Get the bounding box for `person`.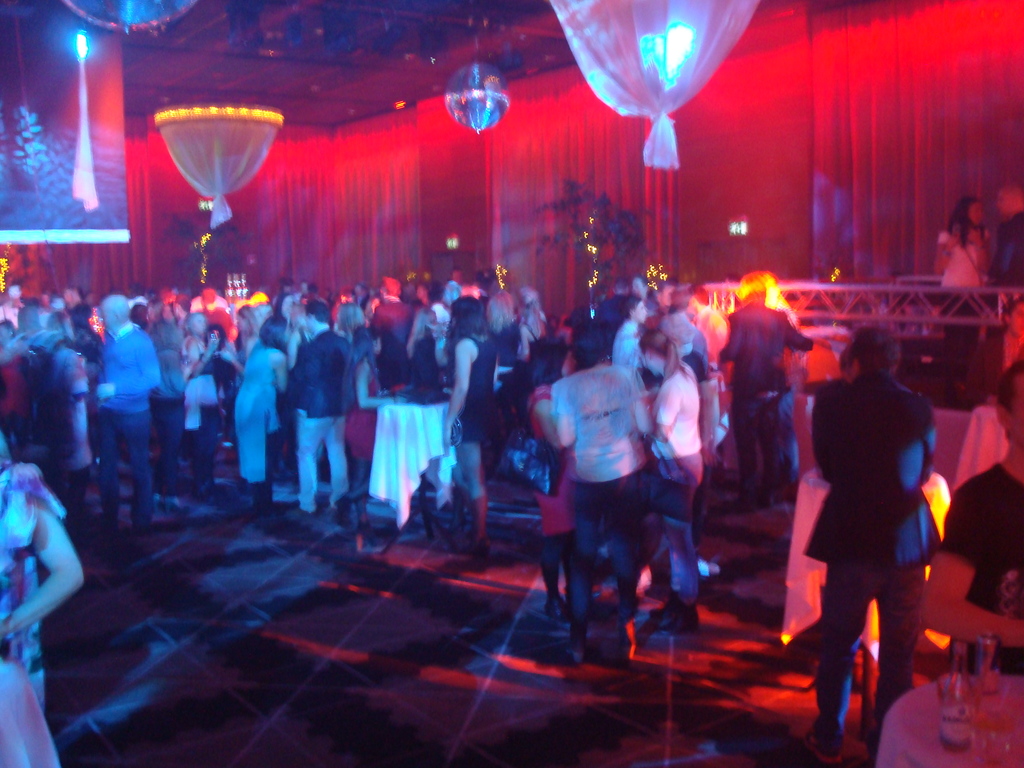
438 291 499 557.
